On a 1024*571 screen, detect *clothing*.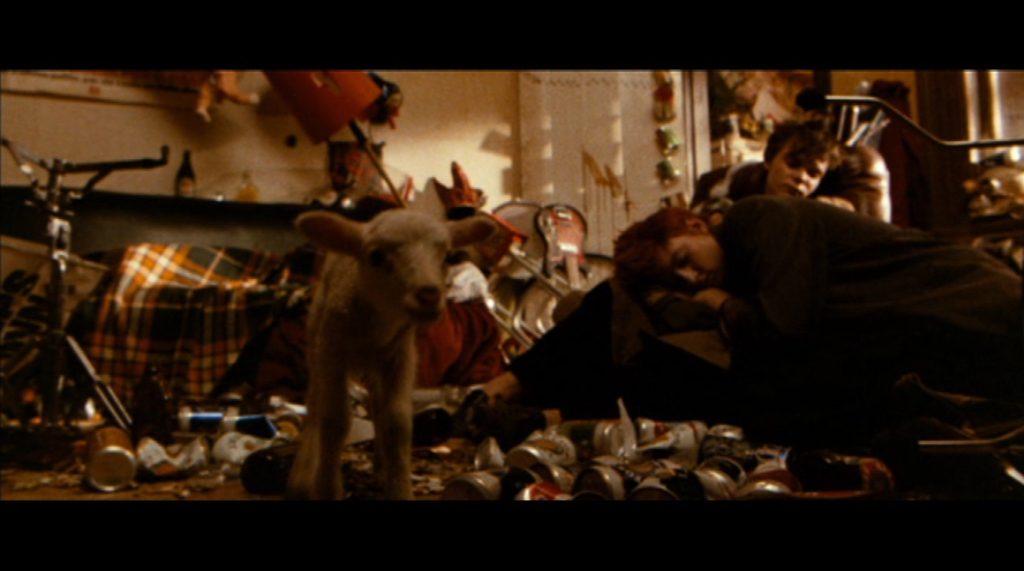
bbox=(685, 145, 1004, 436).
